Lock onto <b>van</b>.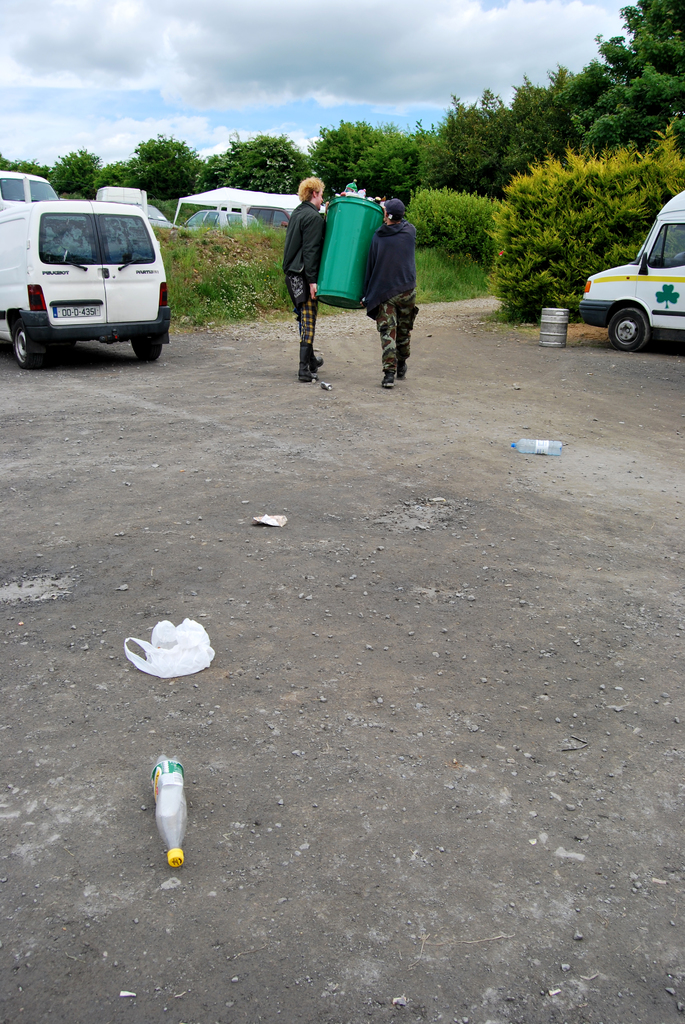
Locked: crop(0, 196, 174, 371).
